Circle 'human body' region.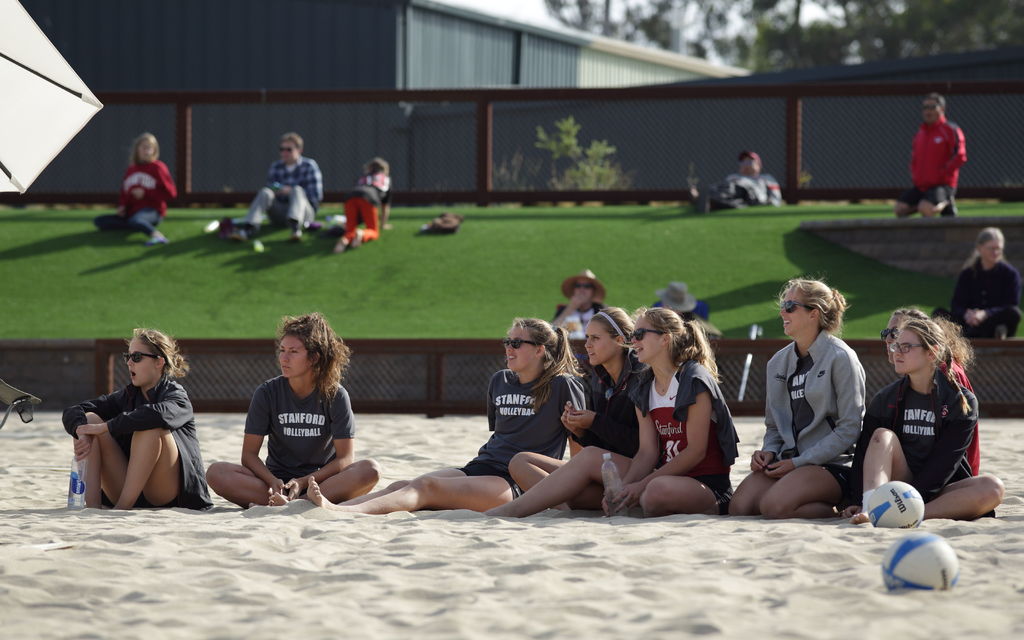
Region: bbox(844, 366, 1011, 521).
